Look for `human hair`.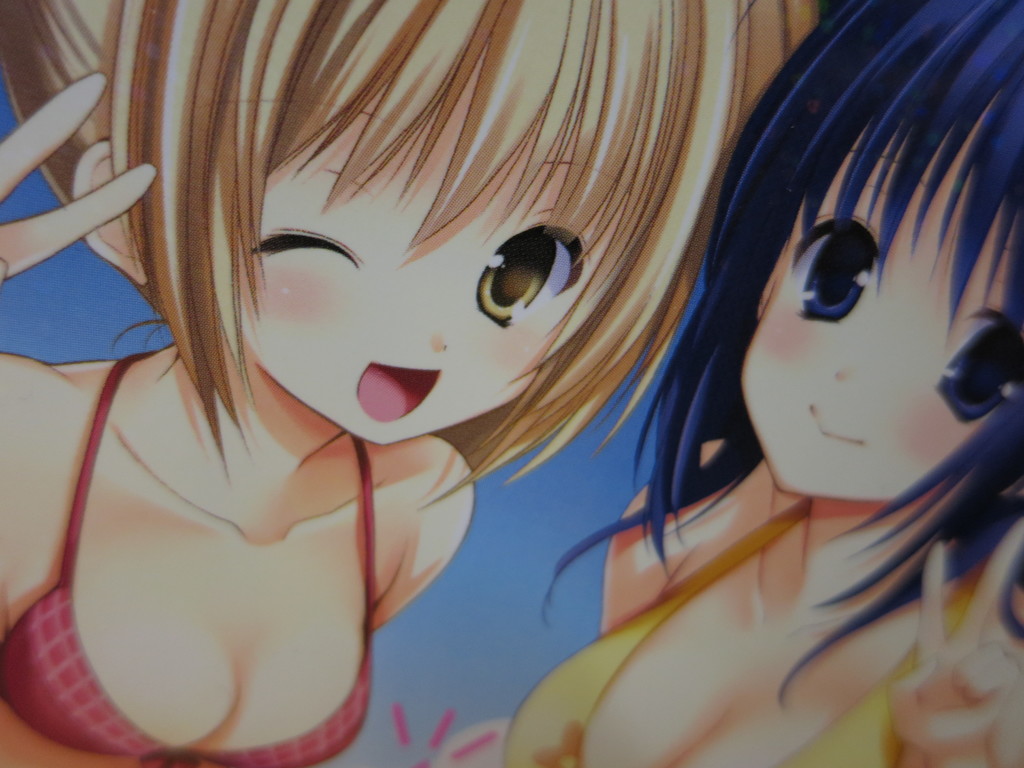
Found: left=525, top=0, right=1023, bottom=716.
